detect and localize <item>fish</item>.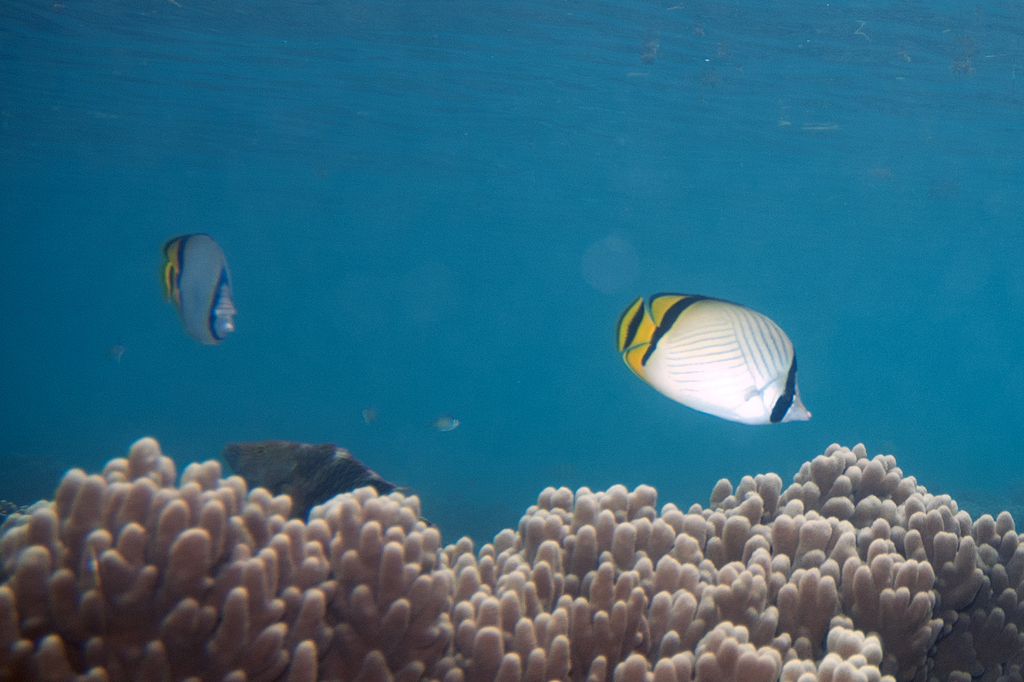
Localized at {"x1": 105, "y1": 339, "x2": 125, "y2": 361}.
